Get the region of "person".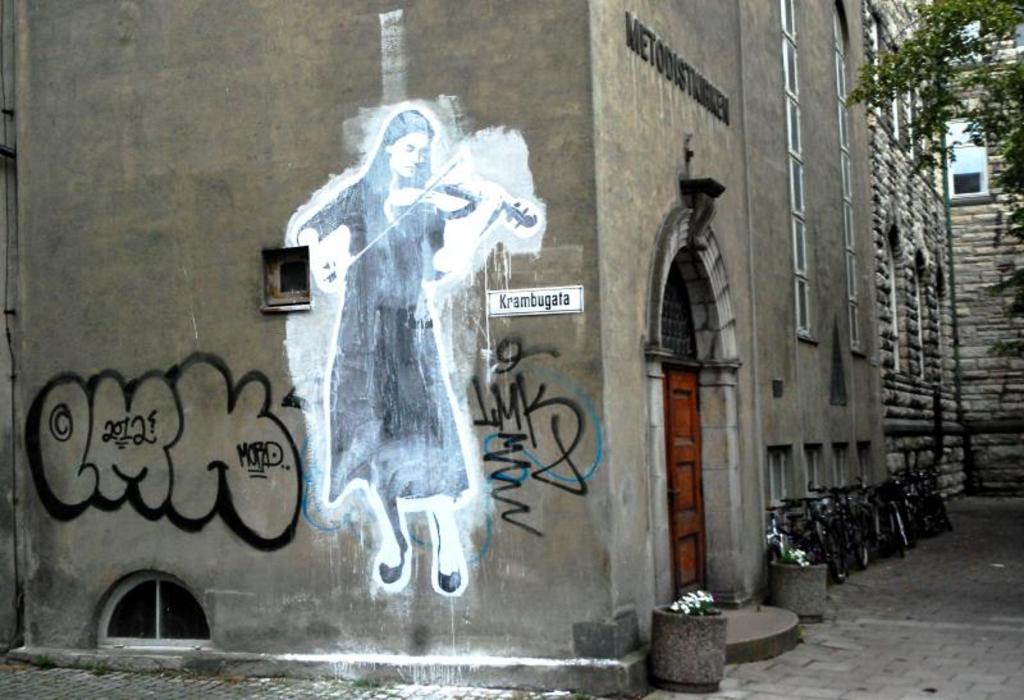
289 102 485 600.
